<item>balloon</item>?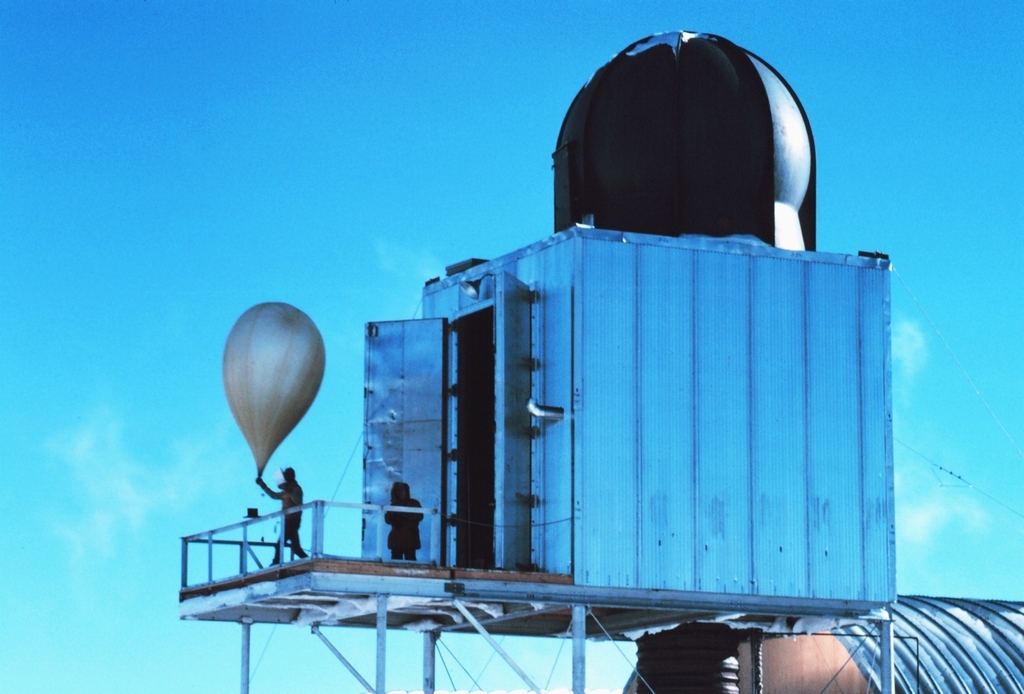
[219, 305, 326, 485]
